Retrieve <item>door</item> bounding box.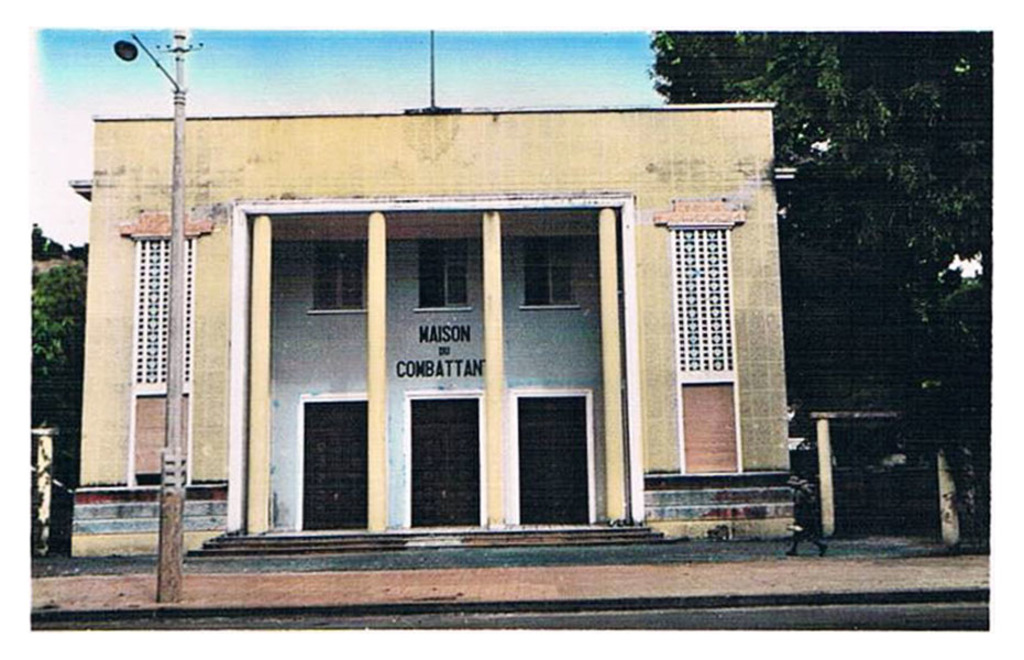
Bounding box: BBox(520, 394, 587, 520).
